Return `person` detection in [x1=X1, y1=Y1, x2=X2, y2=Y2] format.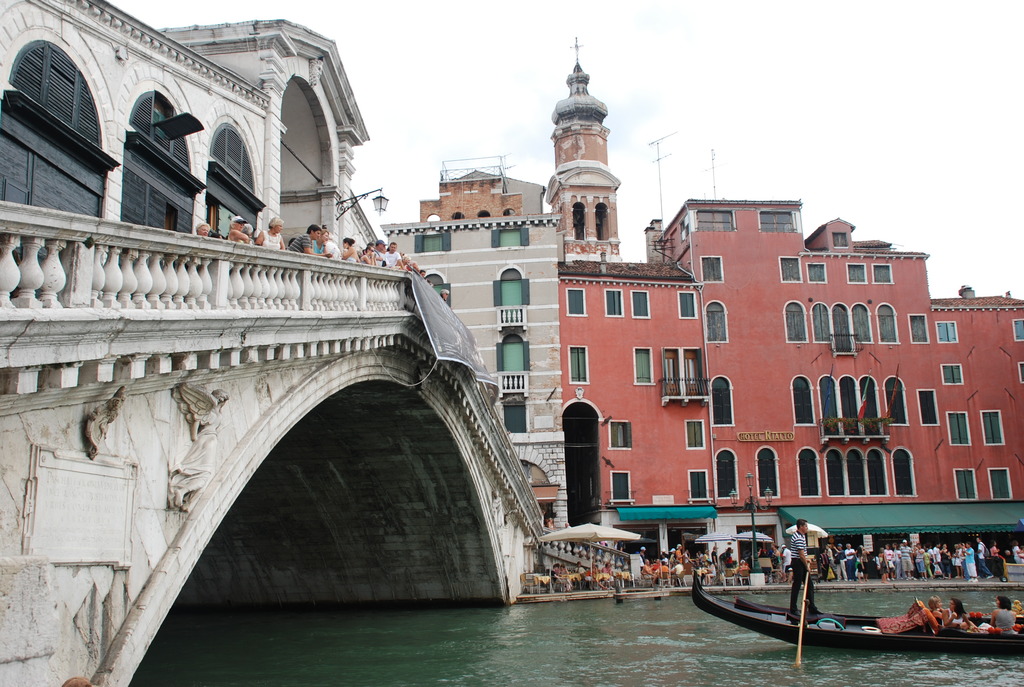
[x1=221, y1=212, x2=246, y2=243].
